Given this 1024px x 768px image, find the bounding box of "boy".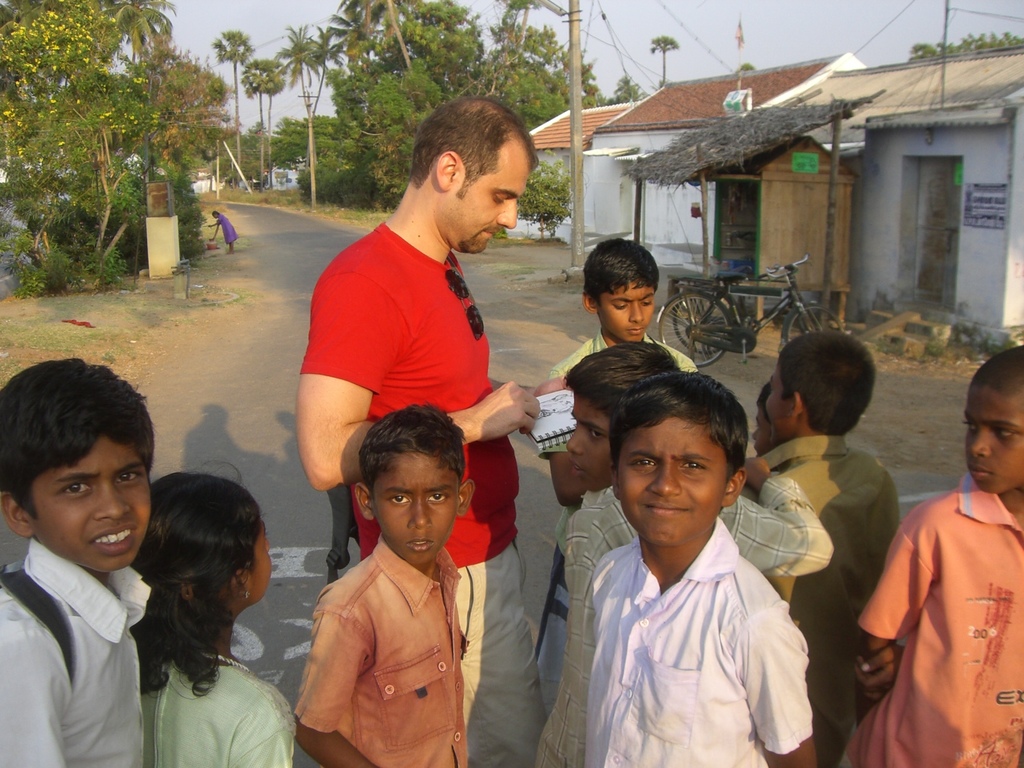
[left=838, top=346, right=1023, bottom=767].
